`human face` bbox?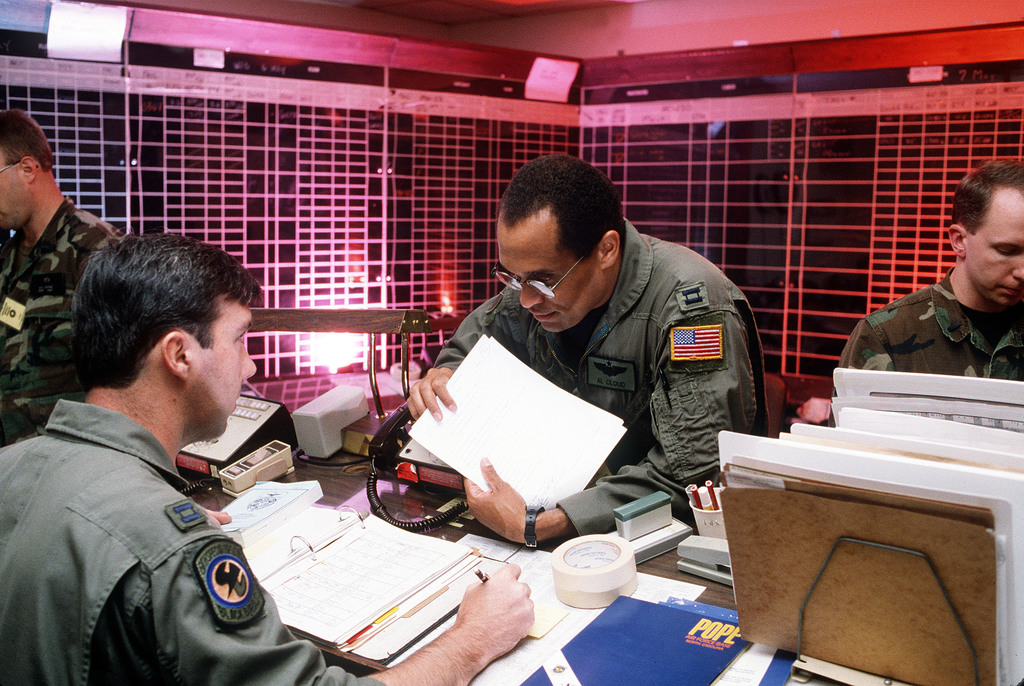
<box>966,180,1023,307</box>
